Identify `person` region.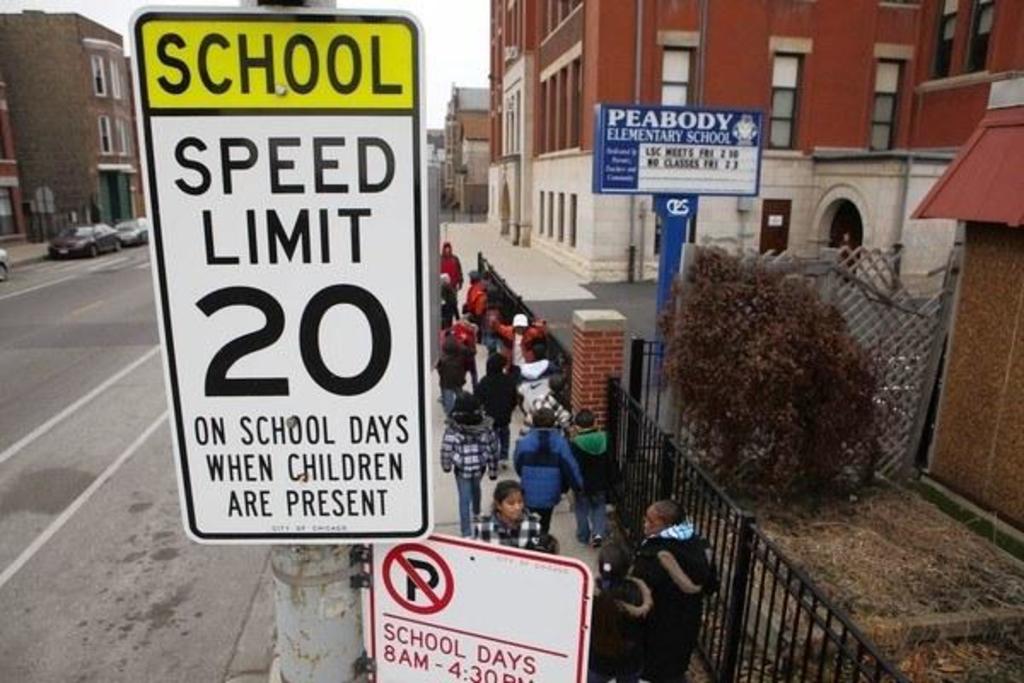
Region: {"left": 512, "top": 393, "right": 596, "bottom": 555}.
